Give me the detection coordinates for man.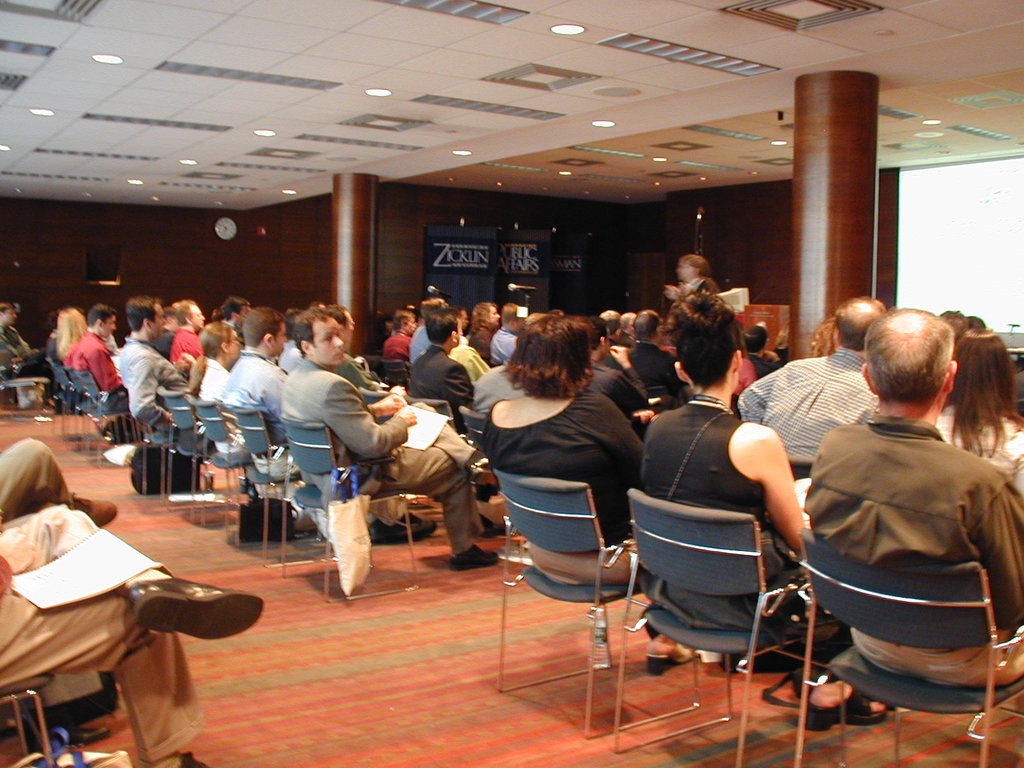
[left=764, top=302, right=1023, bottom=725].
